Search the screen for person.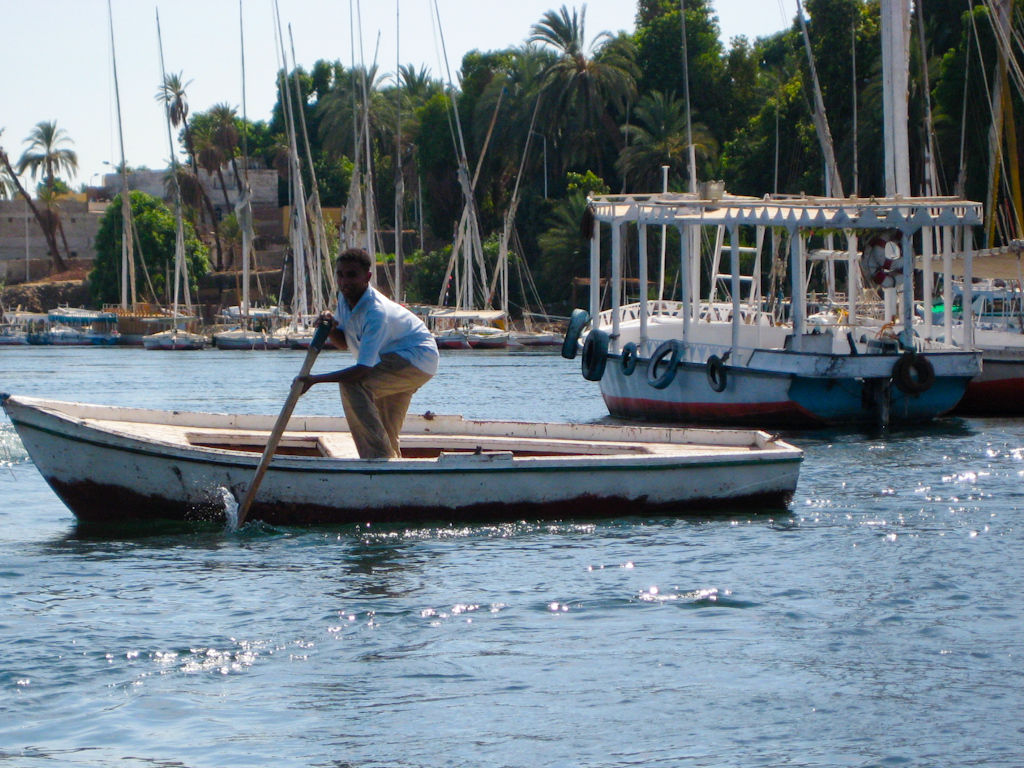
Found at 289:249:439:458.
